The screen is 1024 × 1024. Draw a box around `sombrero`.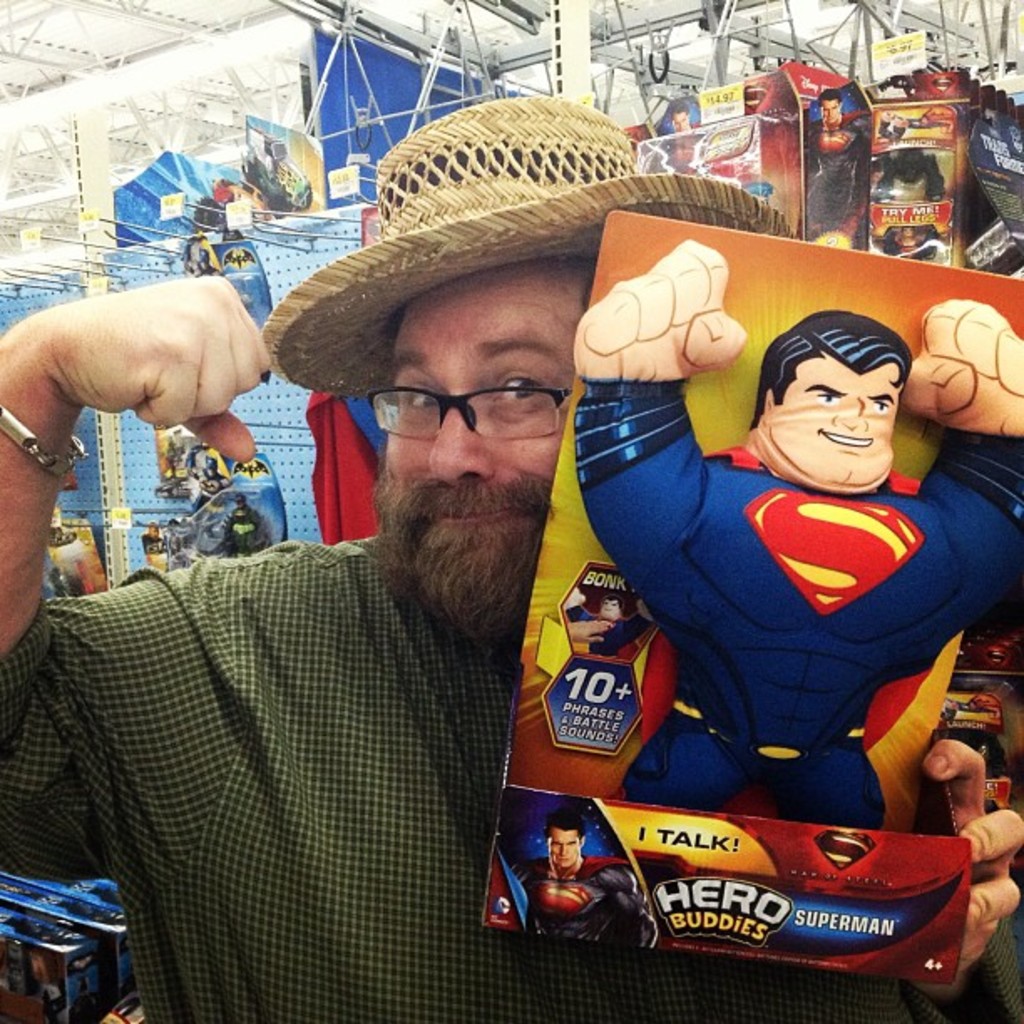
x1=263 y1=90 x2=801 y2=398.
